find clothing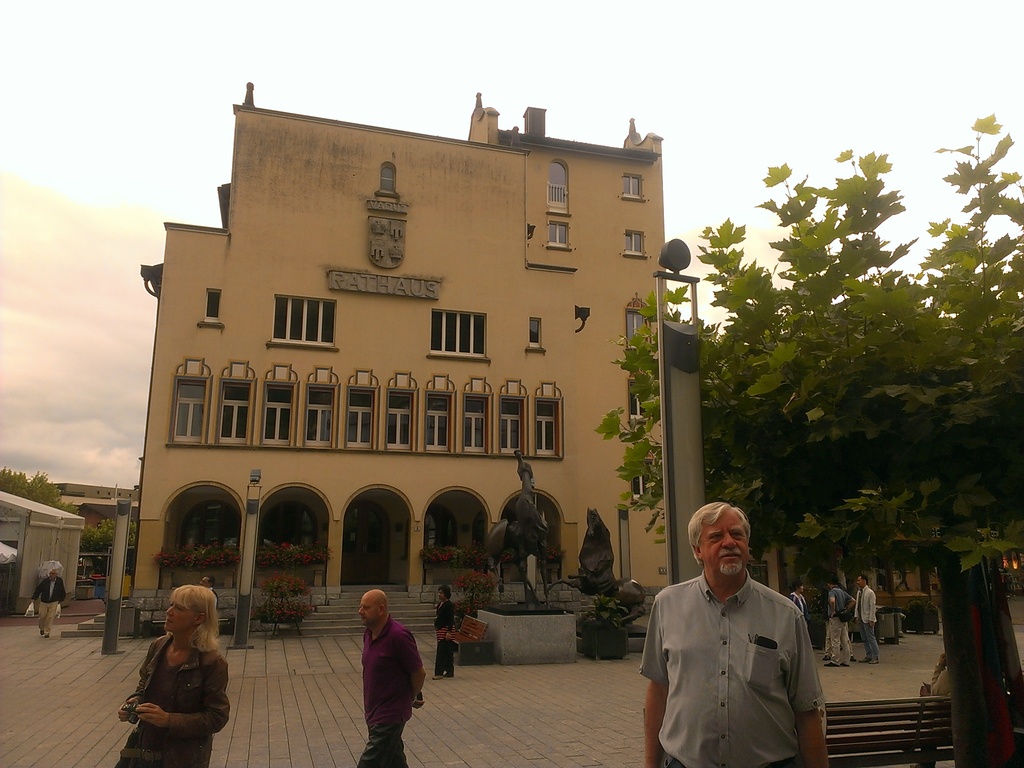
<bbox>853, 582, 881, 652</bbox>
